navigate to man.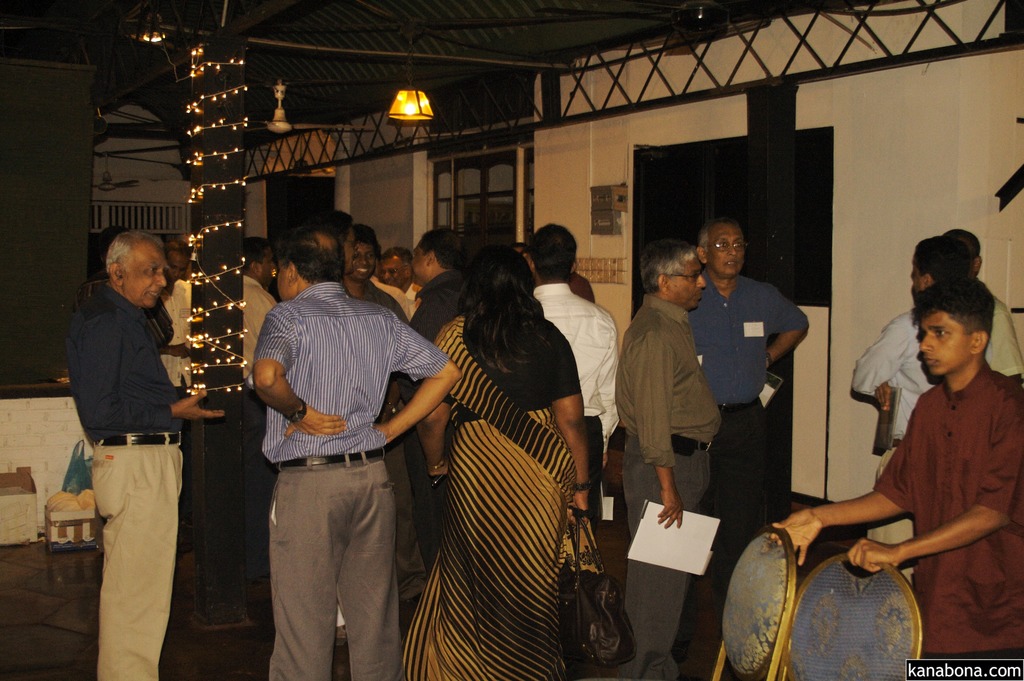
Navigation target: bbox=[378, 245, 428, 311].
